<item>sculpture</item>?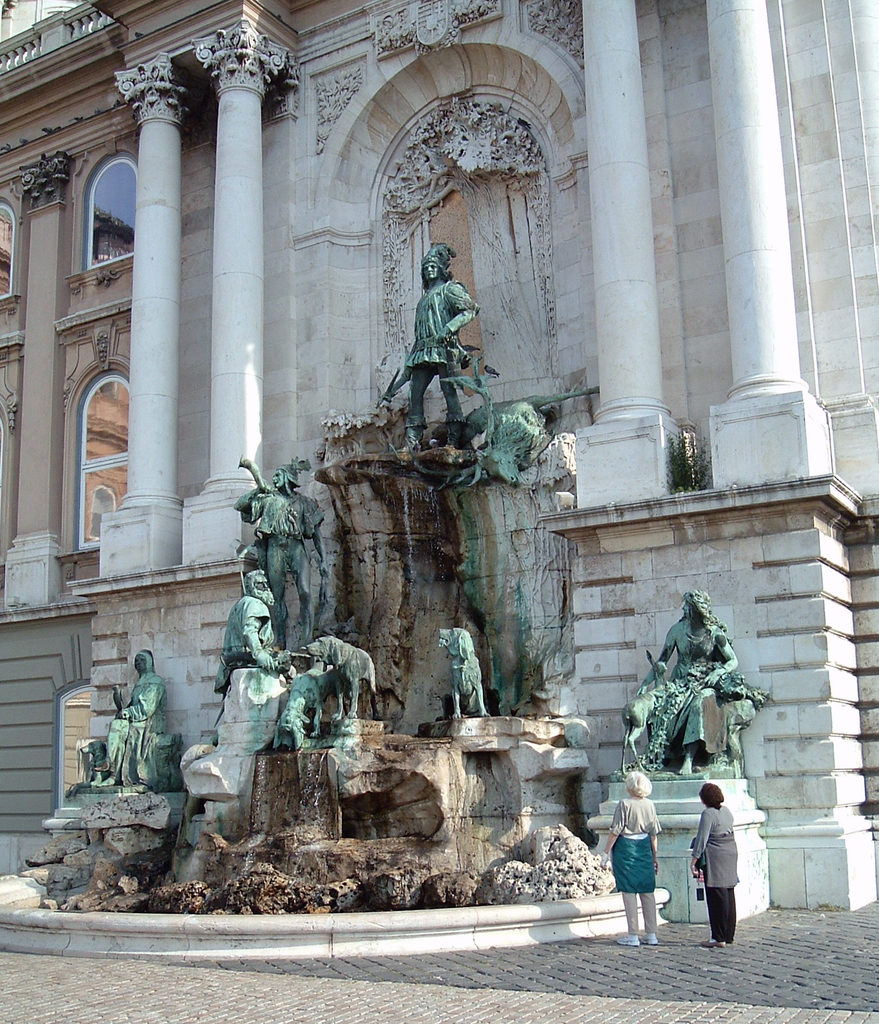
pyautogui.locateOnScreen(62, 642, 181, 804)
